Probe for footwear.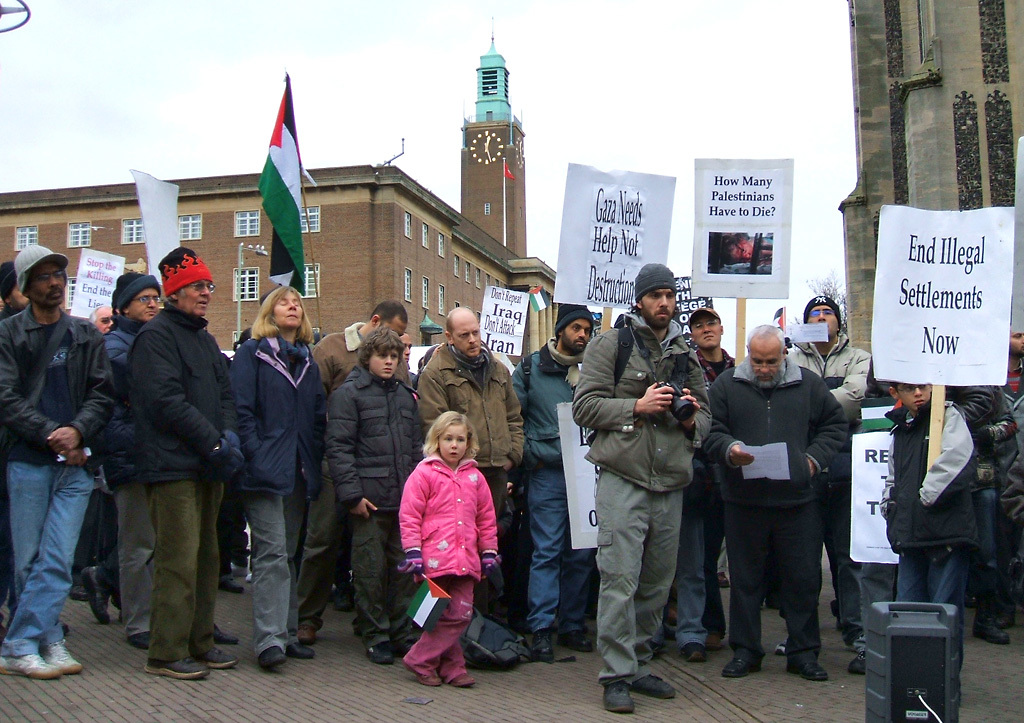
Probe result: (143,654,210,676).
